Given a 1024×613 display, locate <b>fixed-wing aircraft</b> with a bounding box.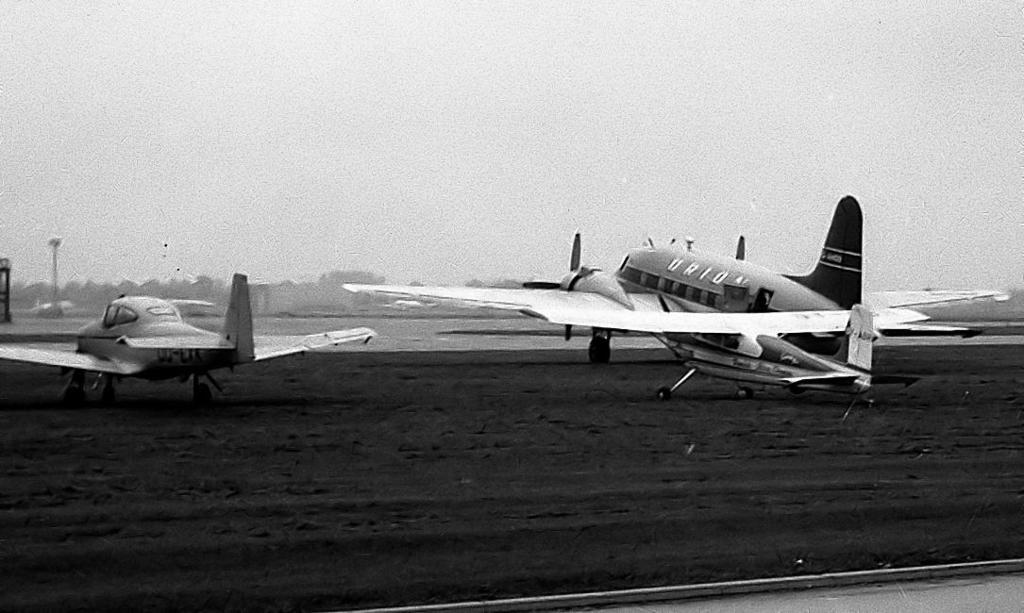
Located: (x1=344, y1=192, x2=1017, y2=412).
